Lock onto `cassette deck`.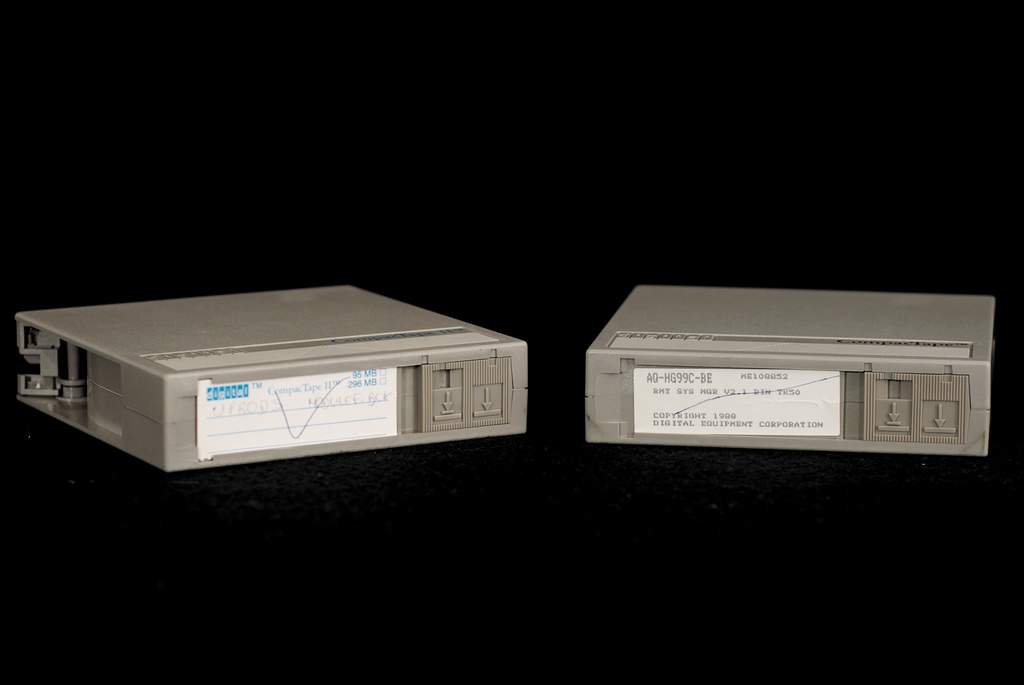
Locked: {"left": 576, "top": 272, "right": 1023, "bottom": 500}.
